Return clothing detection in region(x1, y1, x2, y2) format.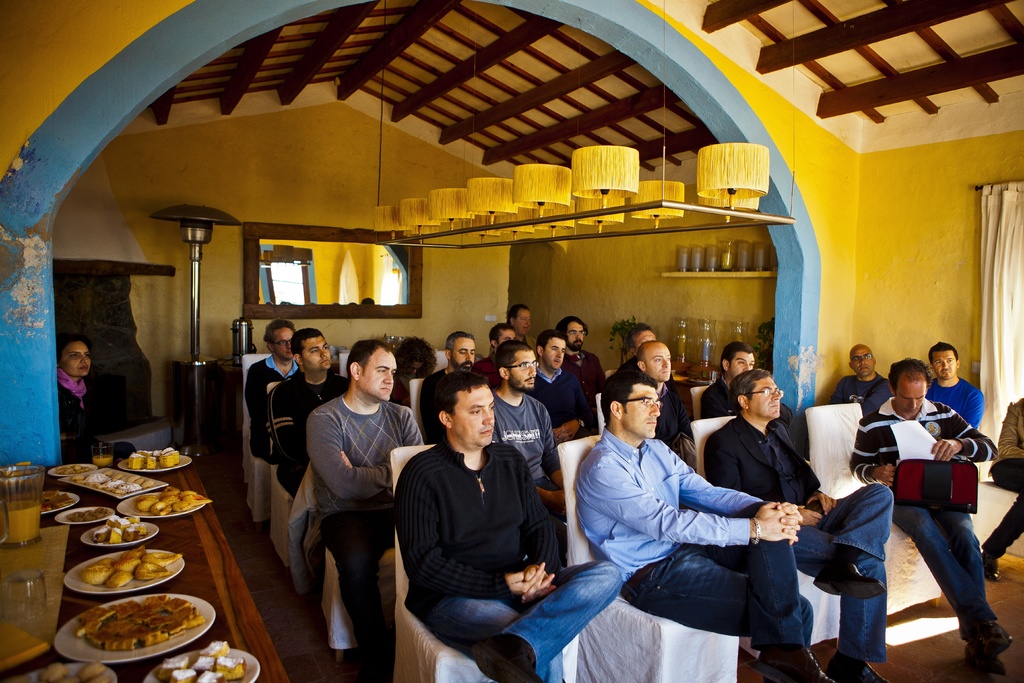
region(828, 373, 893, 413).
